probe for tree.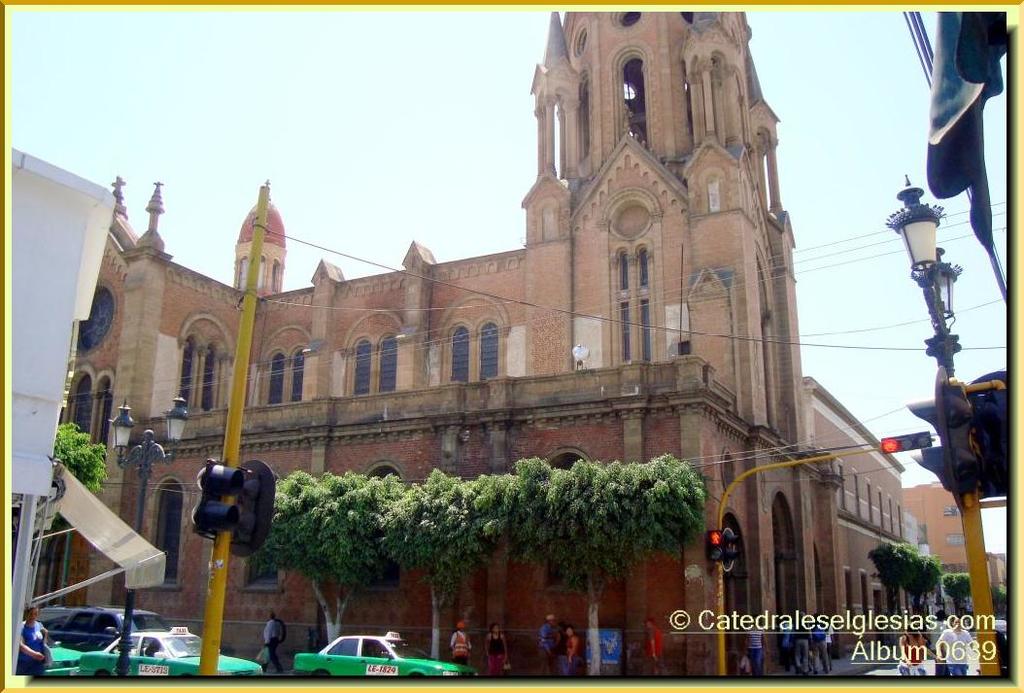
Probe result: detection(57, 418, 113, 487).
